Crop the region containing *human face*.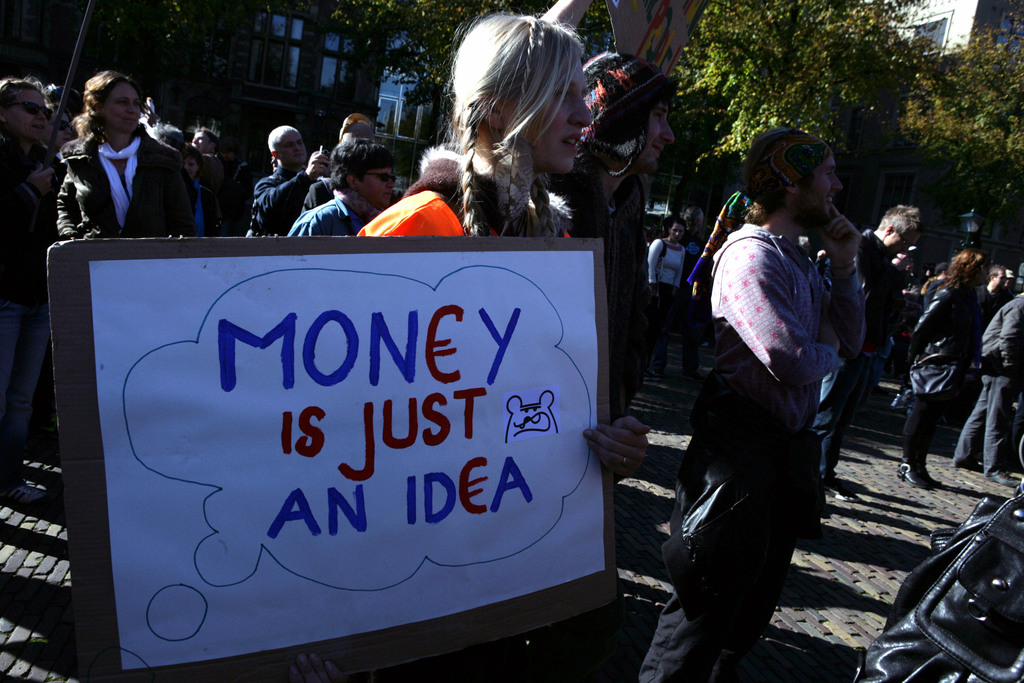
Crop region: (left=102, top=81, right=142, bottom=131).
